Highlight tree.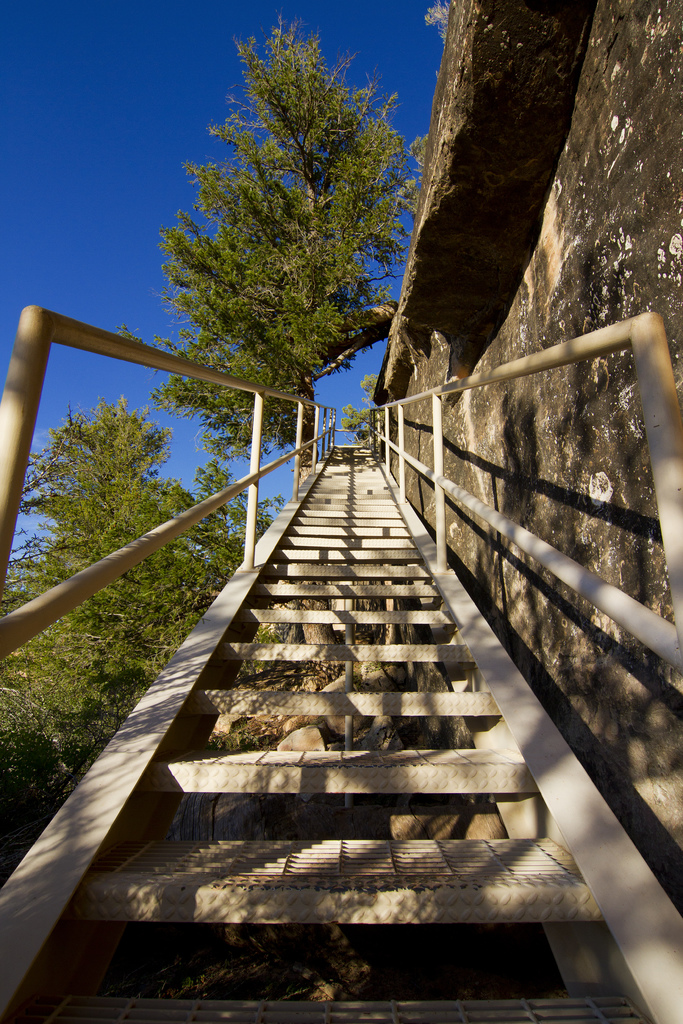
Highlighted region: rect(119, 13, 418, 476).
